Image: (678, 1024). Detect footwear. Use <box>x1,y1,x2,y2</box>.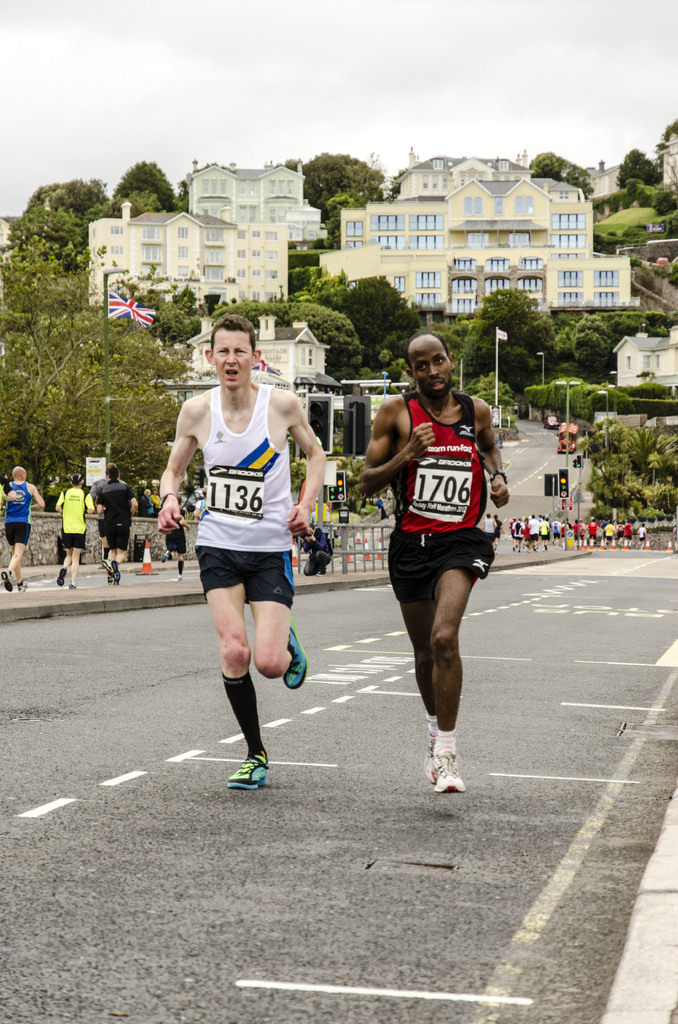
<box>1,569,15,588</box>.
